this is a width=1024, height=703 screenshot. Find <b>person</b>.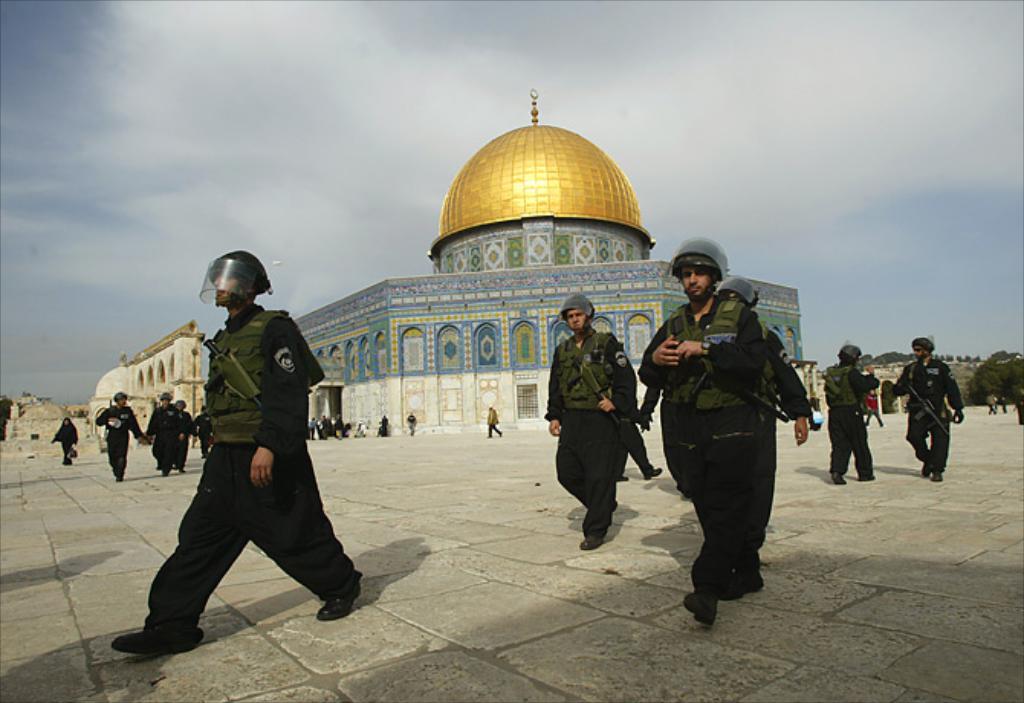
Bounding box: (left=168, top=396, right=196, bottom=474).
